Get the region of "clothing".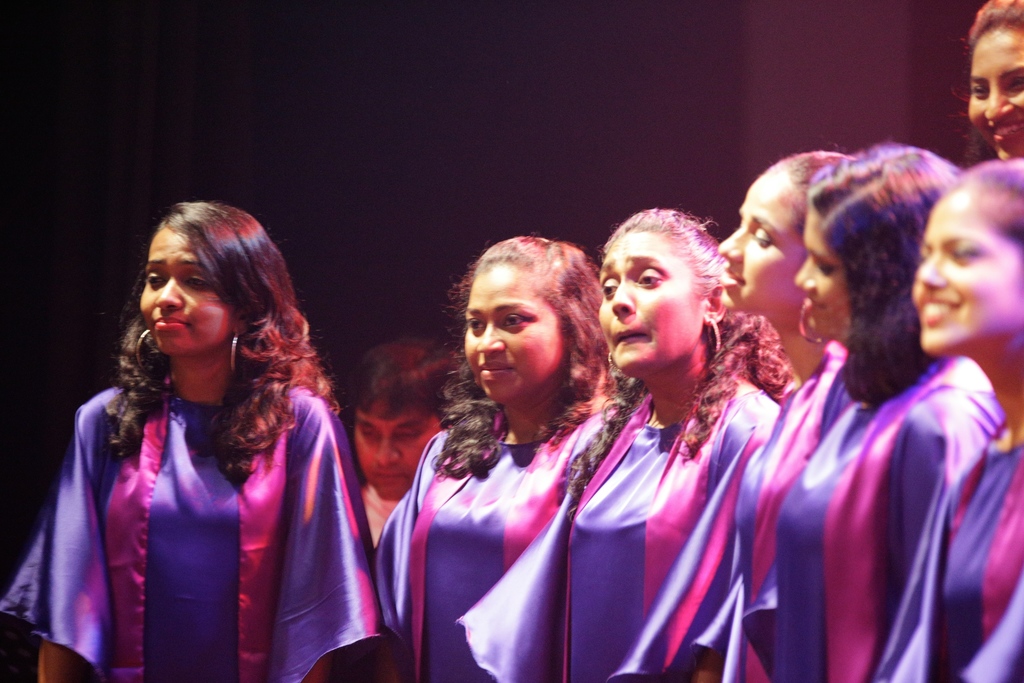
(539, 375, 780, 682).
